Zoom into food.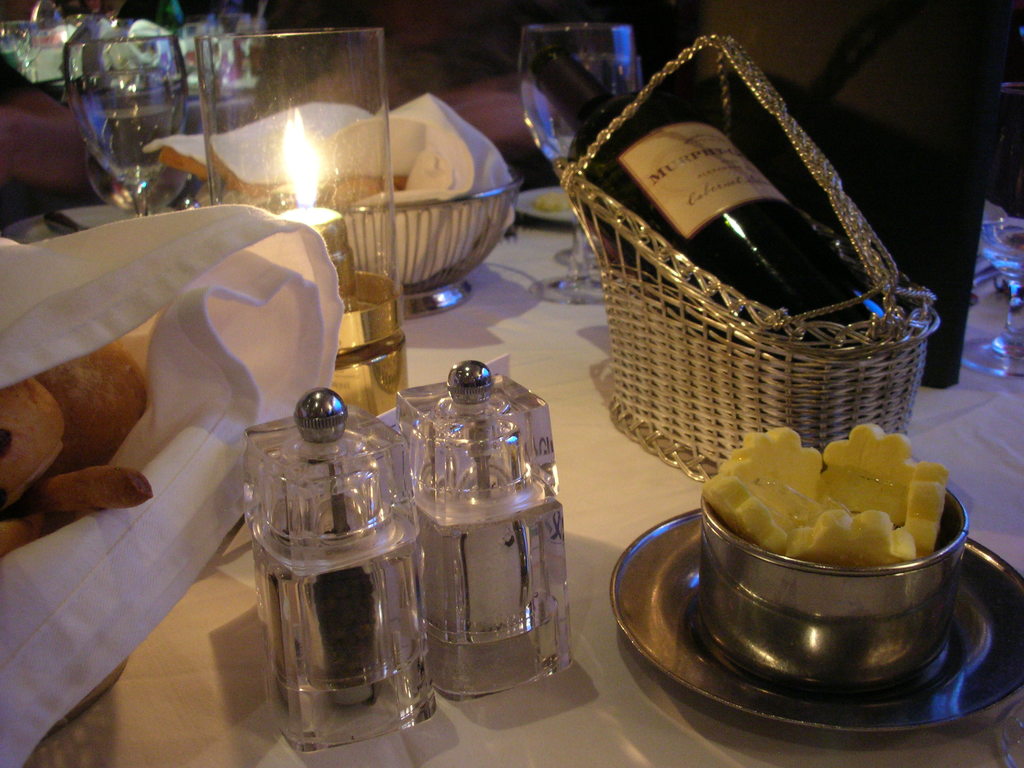
Zoom target: 0/342/159/560.
